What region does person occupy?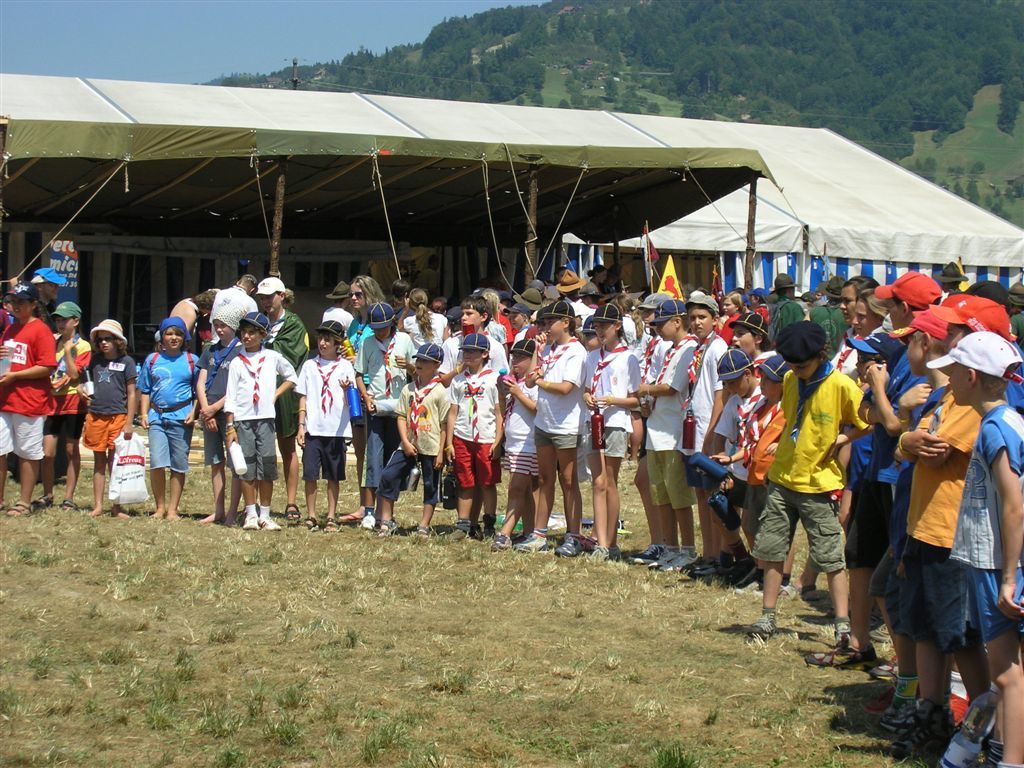
762 297 878 643.
